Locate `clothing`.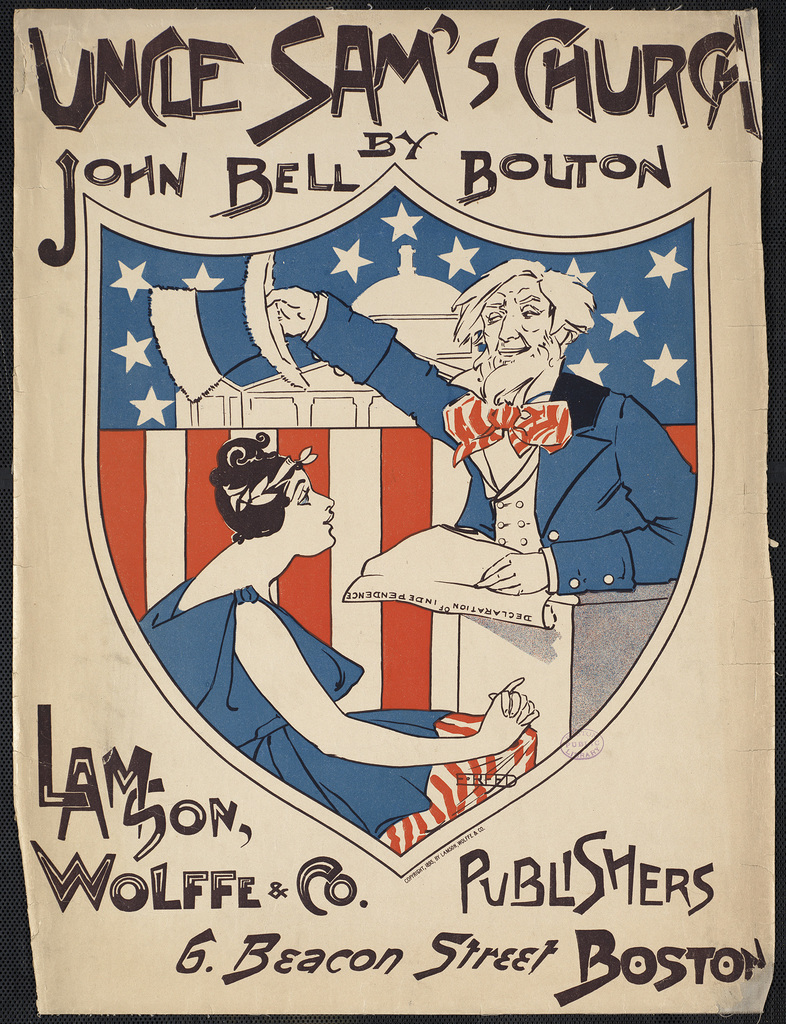
Bounding box: x1=300 y1=290 x2=700 y2=595.
